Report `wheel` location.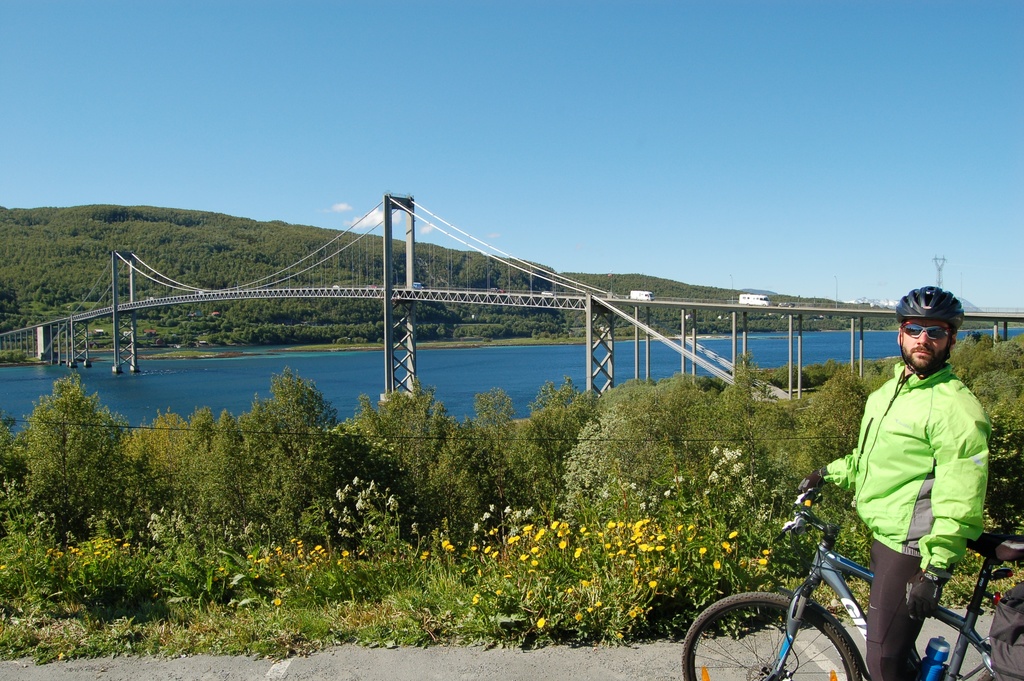
Report: region(683, 593, 862, 680).
